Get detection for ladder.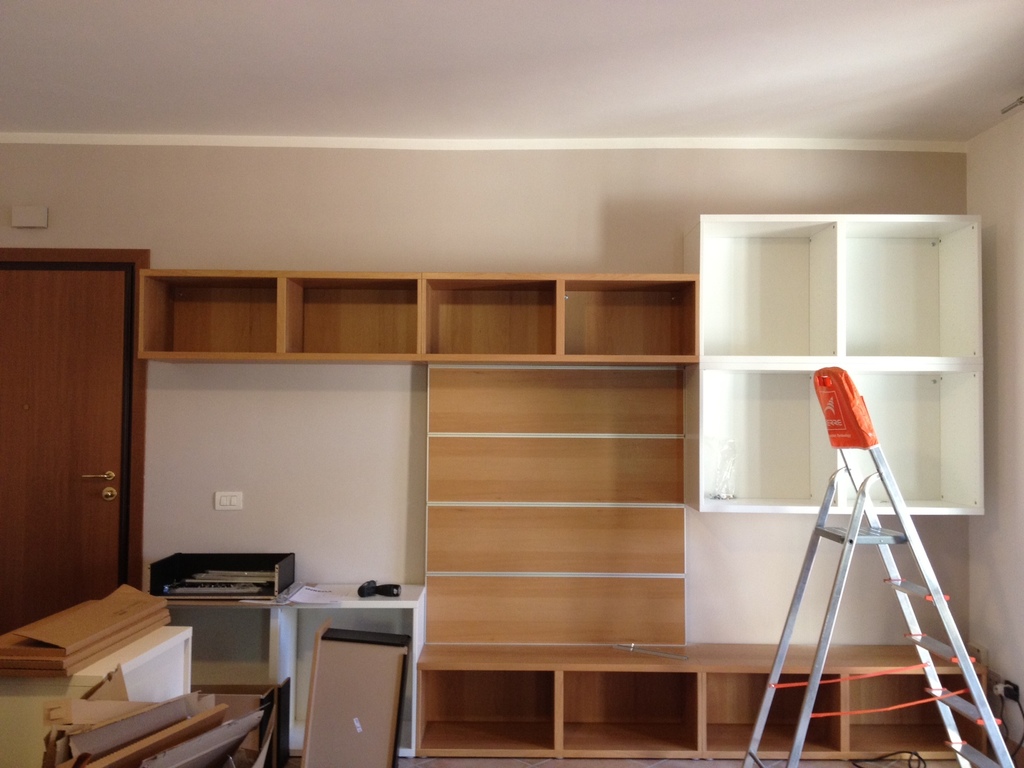
Detection: Rect(737, 364, 1023, 767).
